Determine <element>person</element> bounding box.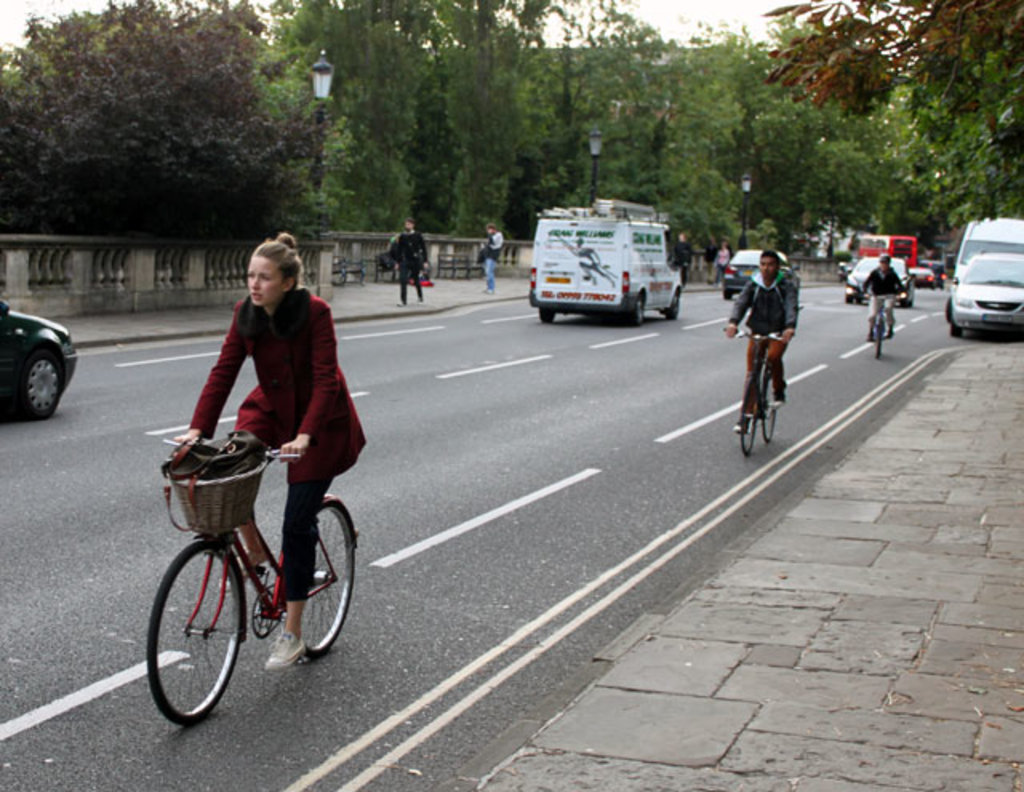
Determined: left=397, top=221, right=430, bottom=310.
